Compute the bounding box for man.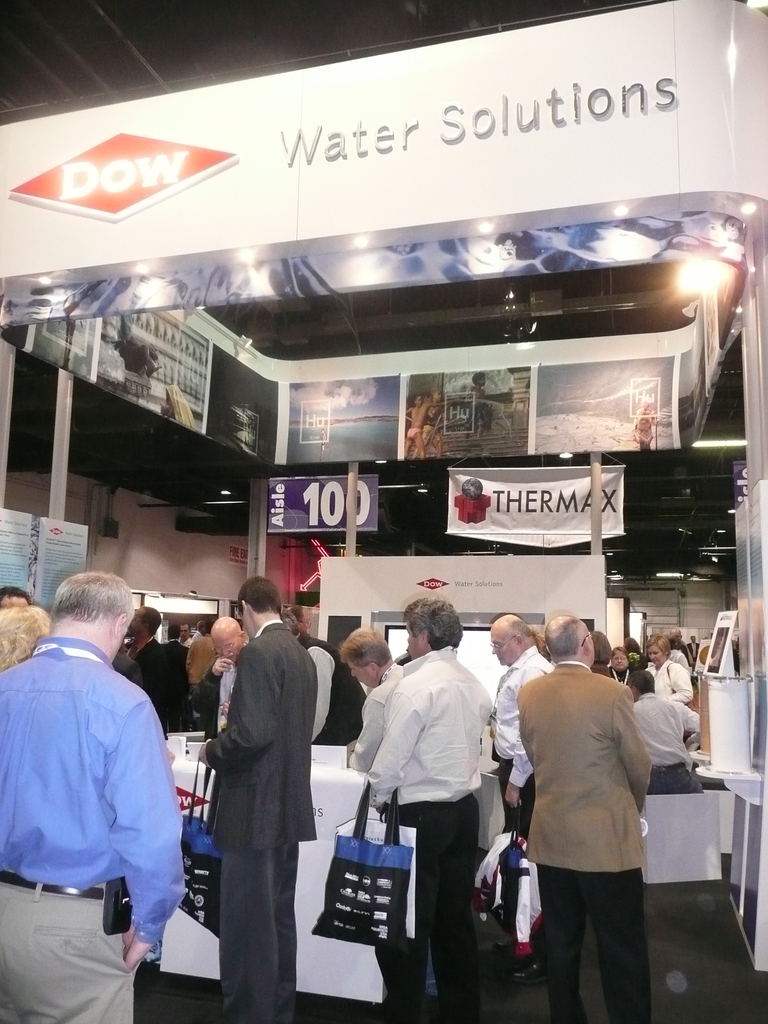
Rect(367, 590, 493, 1023).
